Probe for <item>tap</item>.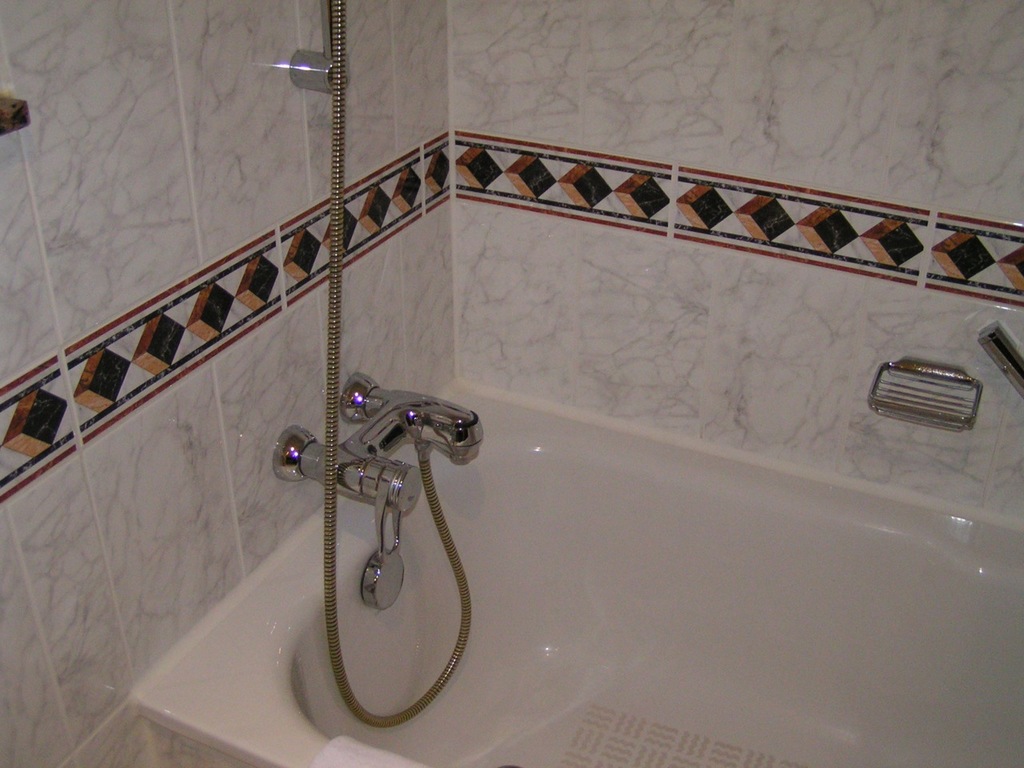
Probe result: (x1=342, y1=410, x2=489, y2=463).
